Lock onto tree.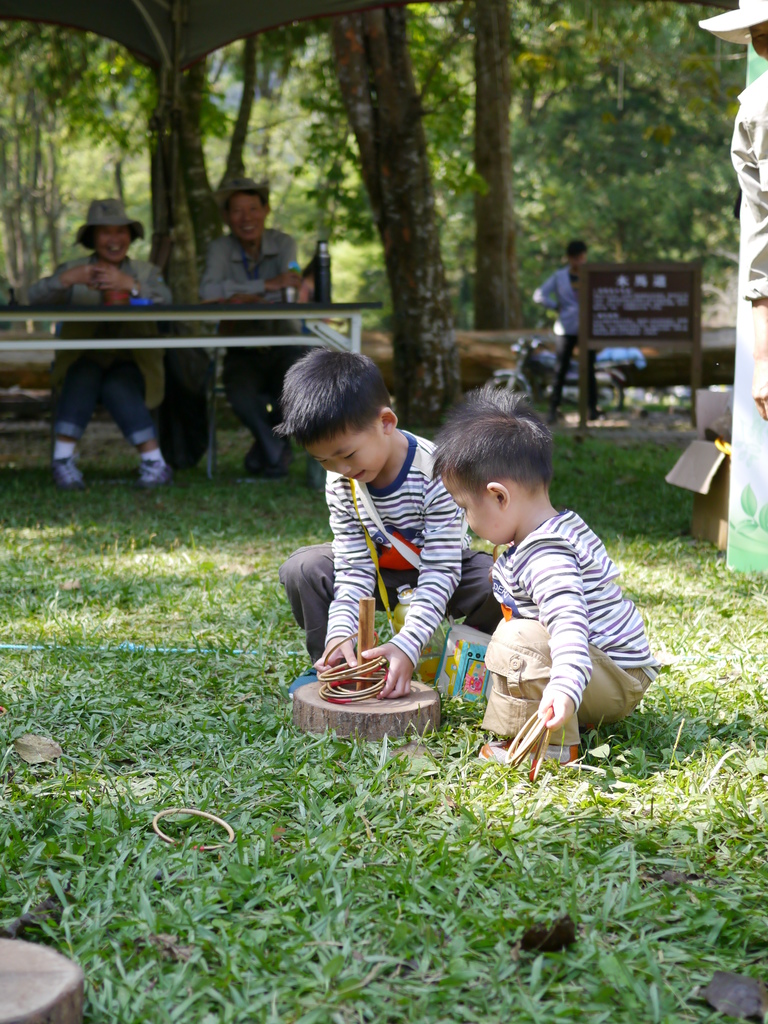
Locked: 326/0/461/436.
